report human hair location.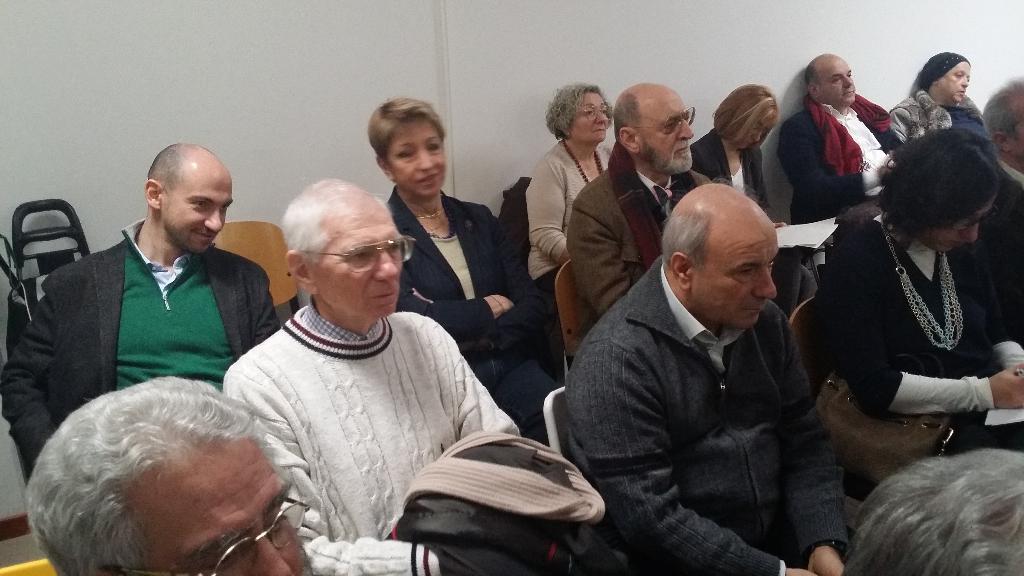
Report: 875/130/1001/259.
